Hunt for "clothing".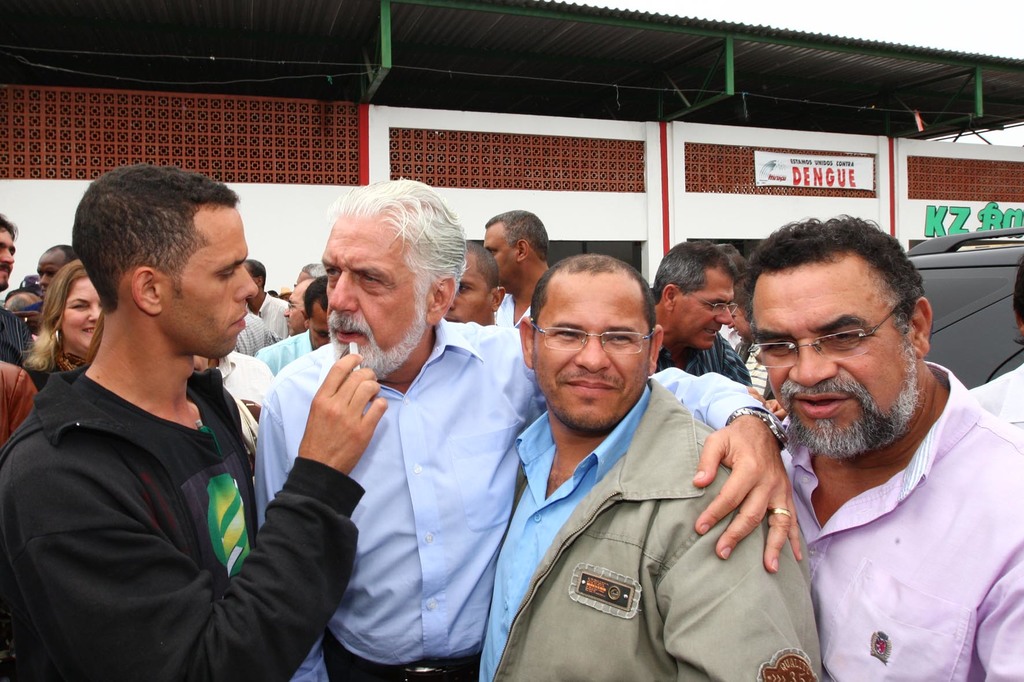
Hunted down at box=[2, 356, 51, 466].
